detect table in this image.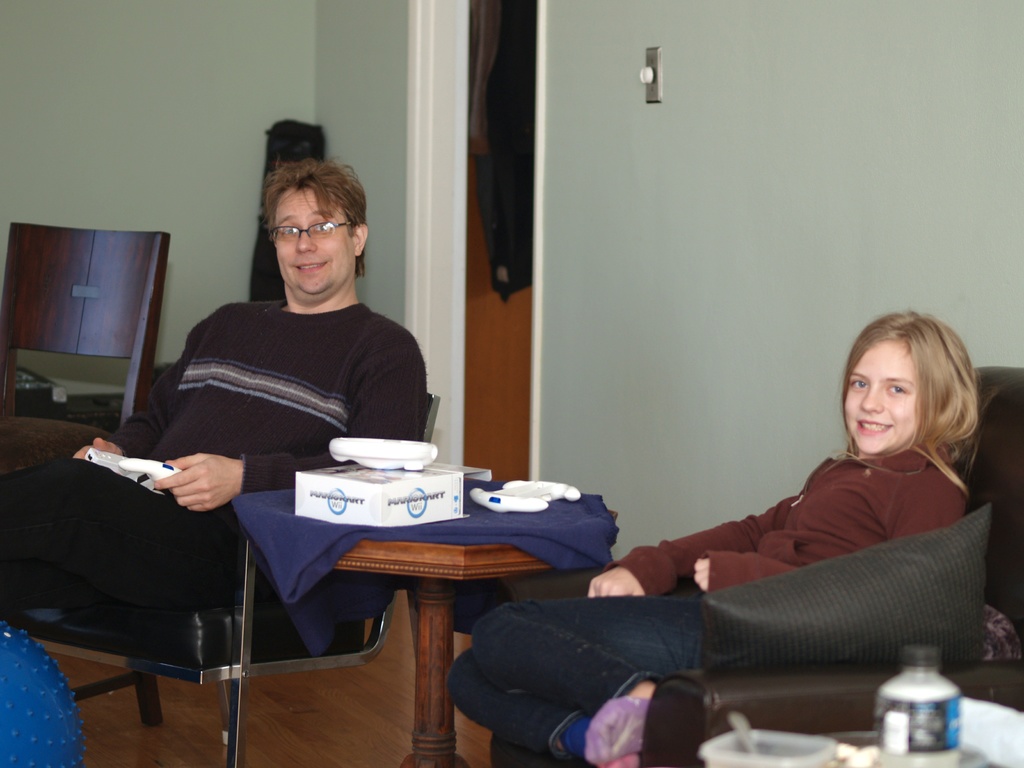
Detection: detection(244, 470, 618, 756).
